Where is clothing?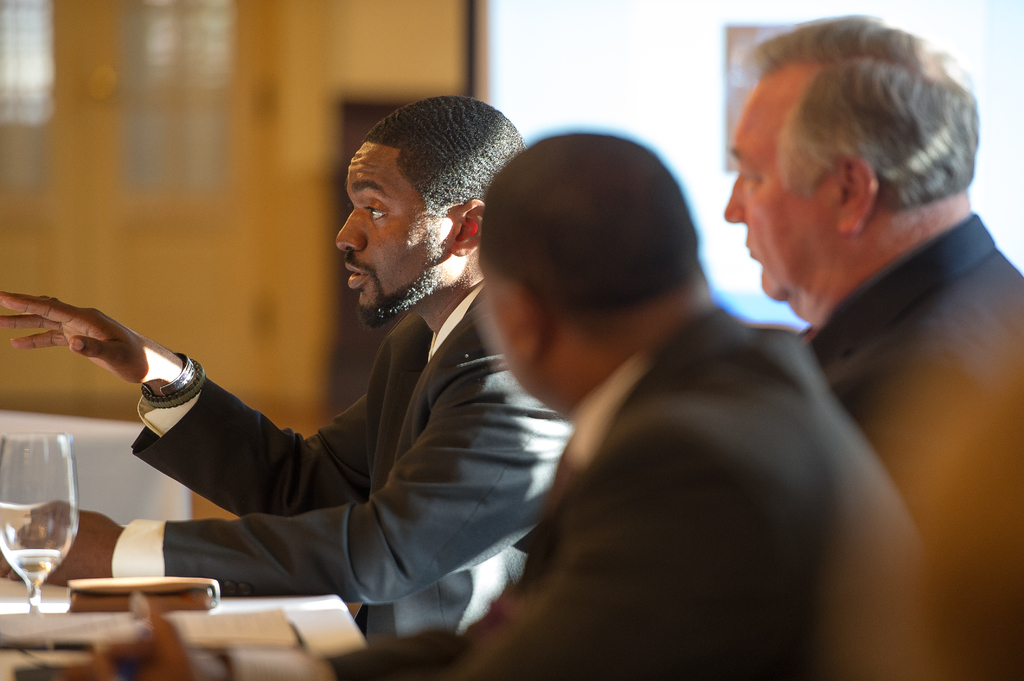
x1=332 y1=309 x2=991 y2=680.
